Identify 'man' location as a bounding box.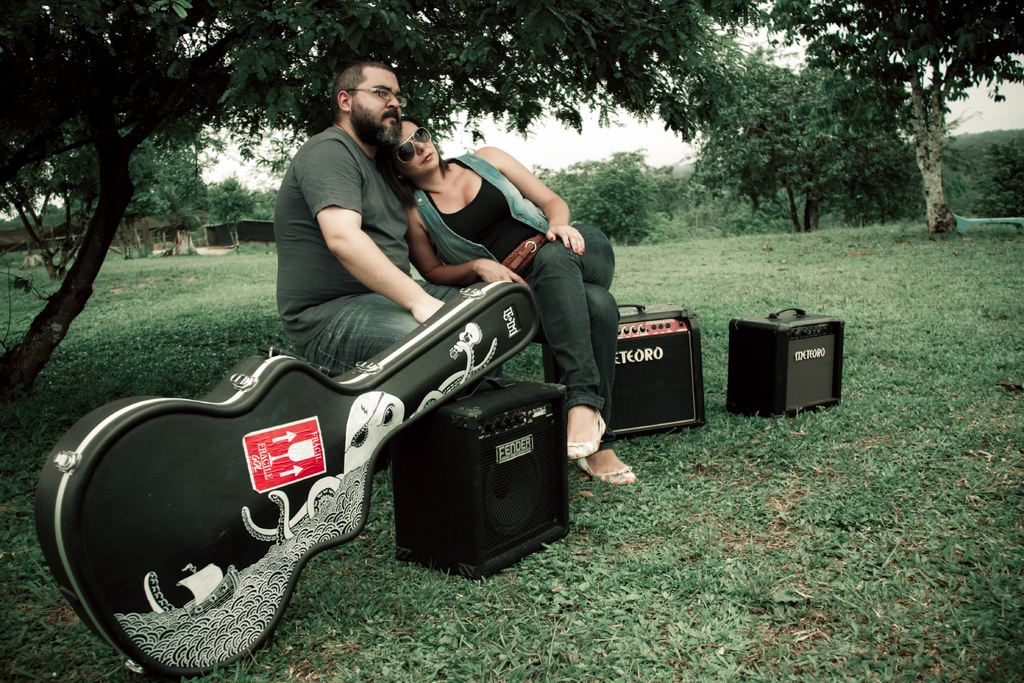
bbox(410, 152, 625, 444).
